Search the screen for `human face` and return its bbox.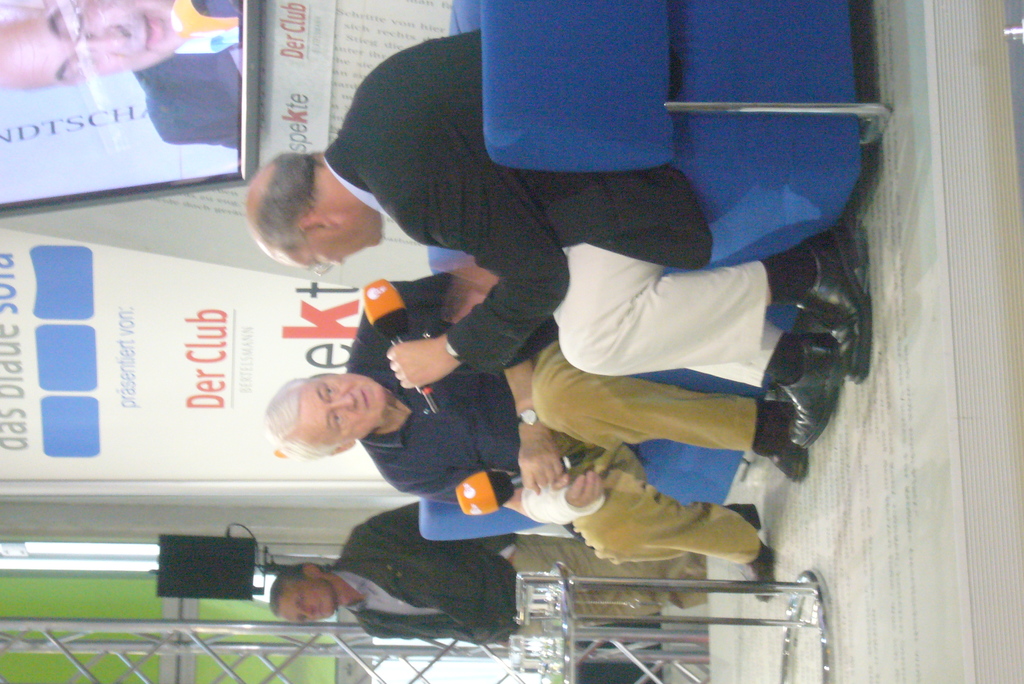
Found: x1=278, y1=578, x2=335, y2=621.
